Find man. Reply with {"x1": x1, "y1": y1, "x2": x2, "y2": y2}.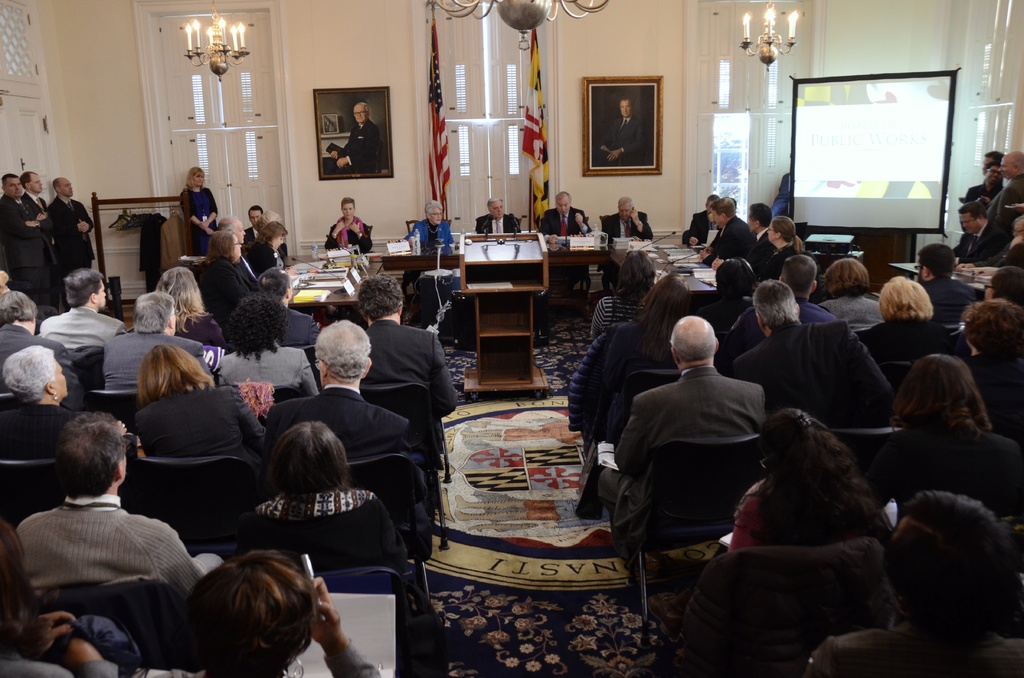
{"x1": 40, "y1": 266, "x2": 129, "y2": 346}.
